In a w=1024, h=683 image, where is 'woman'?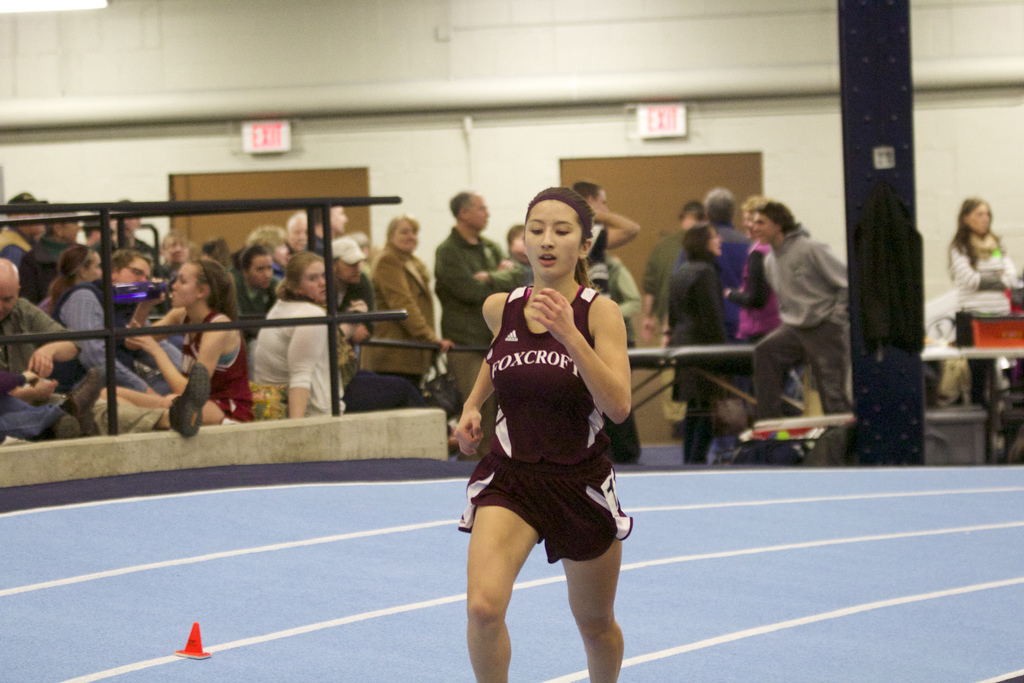
[x1=724, y1=194, x2=780, y2=383].
